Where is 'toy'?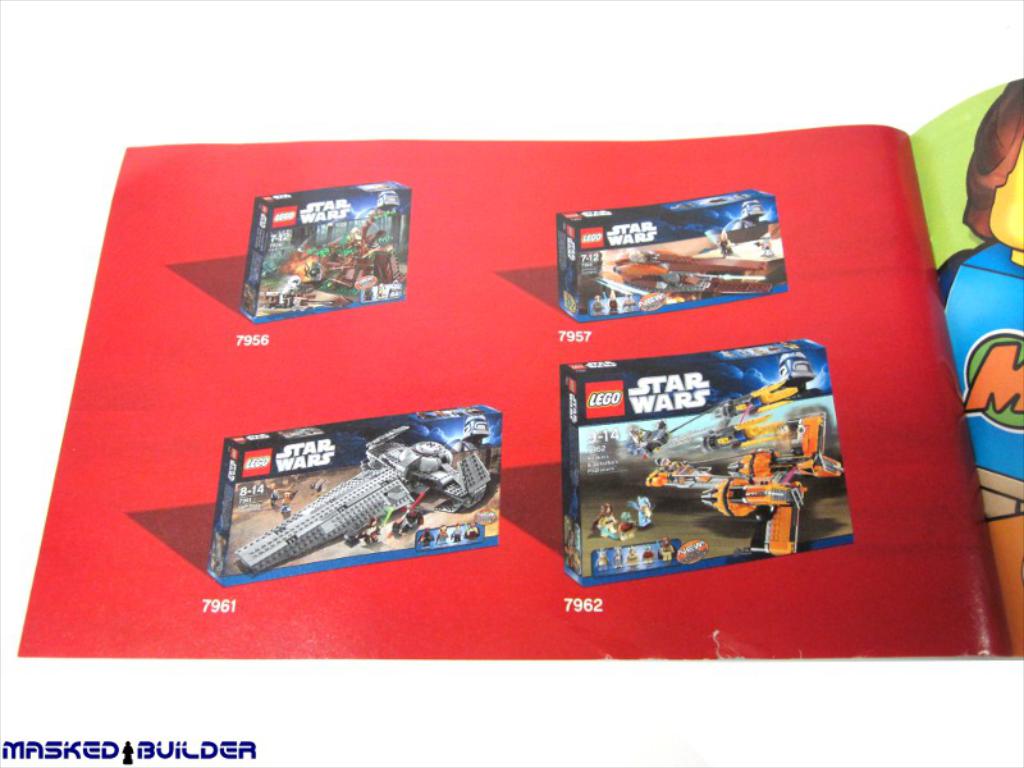
[361, 284, 376, 301].
